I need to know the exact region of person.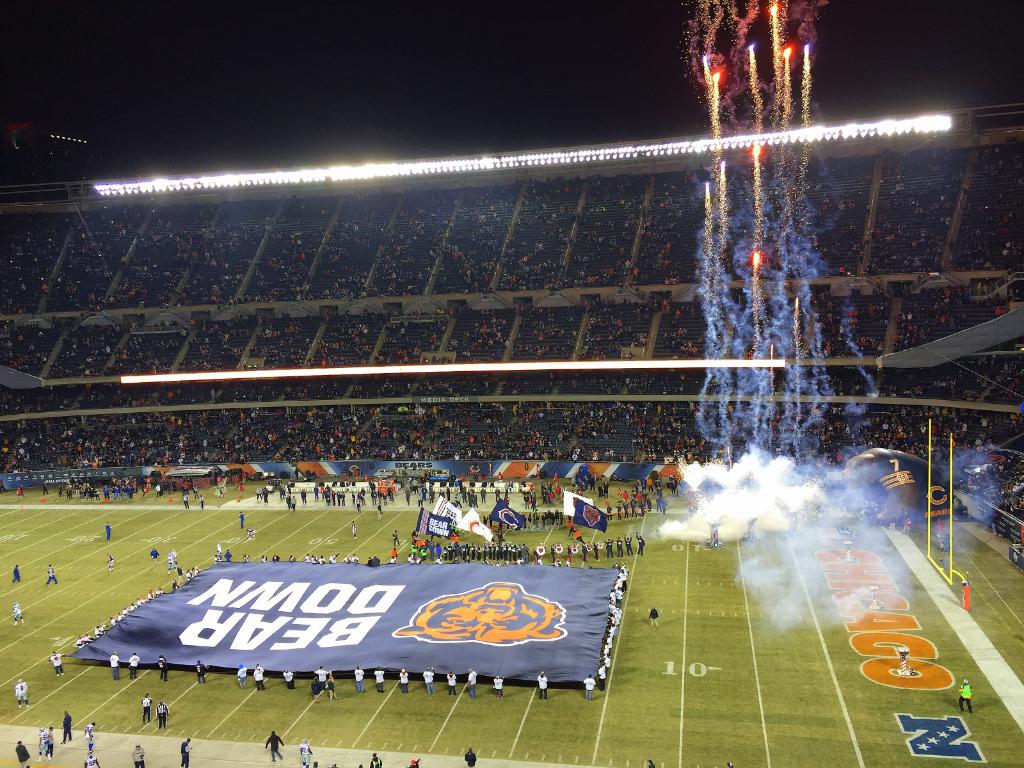
Region: <box>36,730,50,760</box>.
